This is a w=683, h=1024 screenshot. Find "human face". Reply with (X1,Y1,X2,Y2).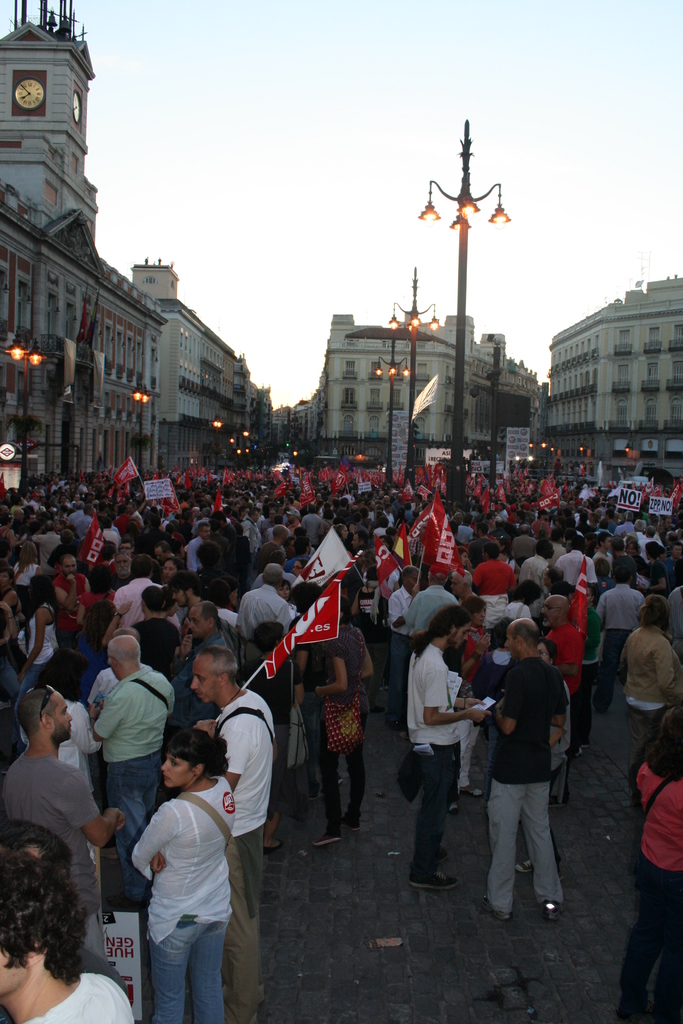
(537,593,557,627).
